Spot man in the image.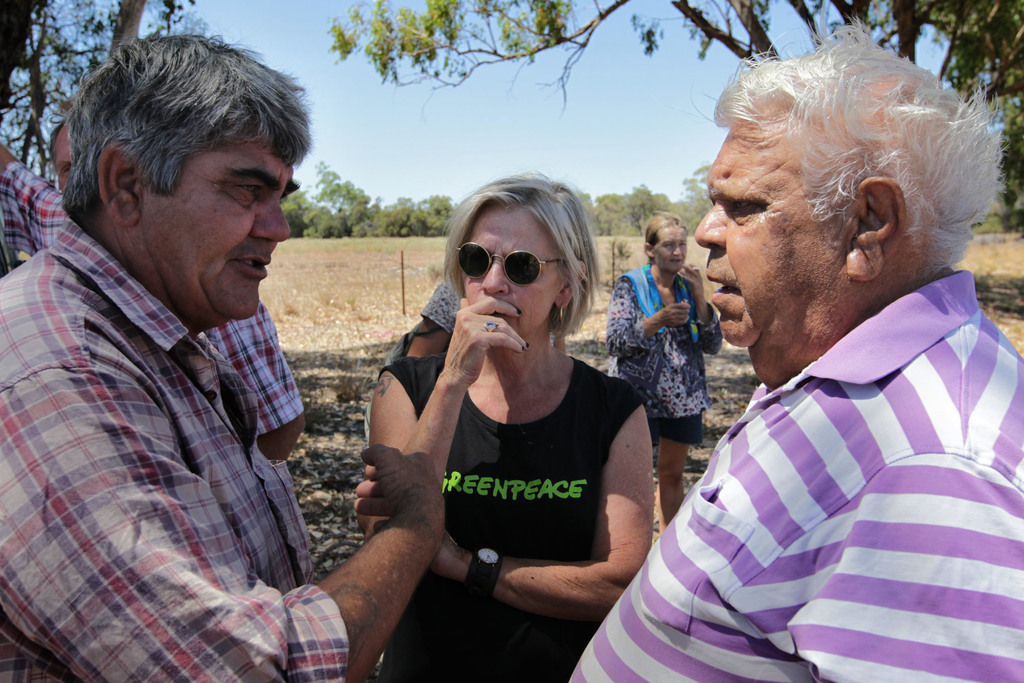
man found at pyautogui.locateOnScreen(8, 38, 396, 672).
